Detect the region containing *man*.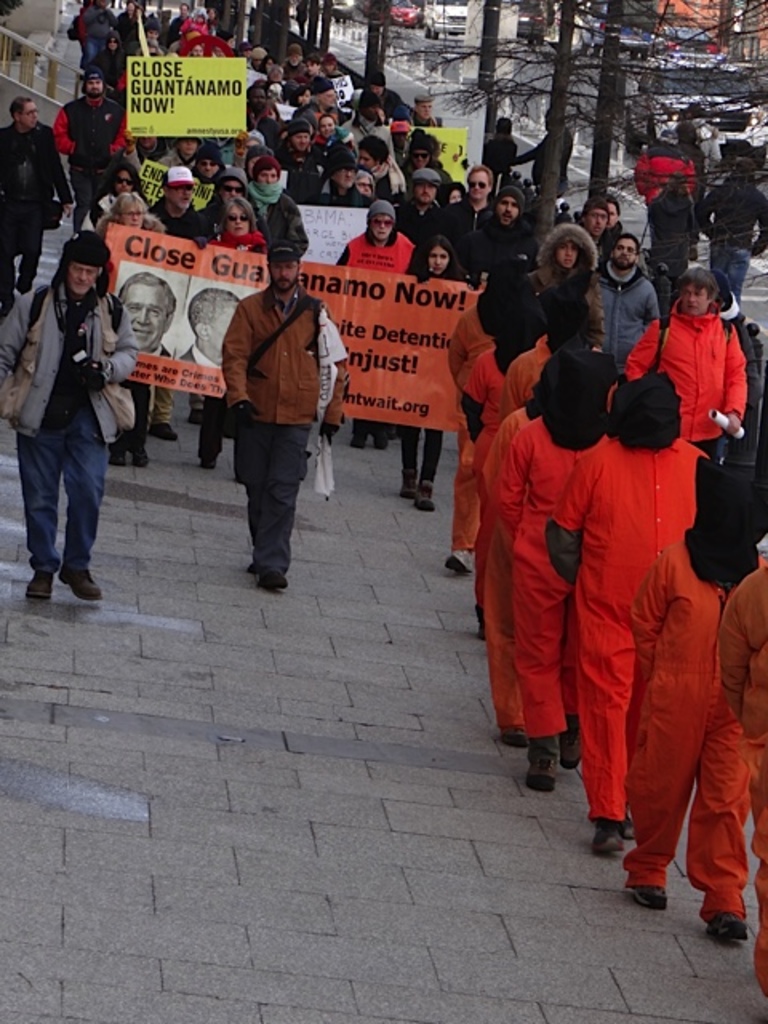
bbox=[499, 360, 610, 798].
